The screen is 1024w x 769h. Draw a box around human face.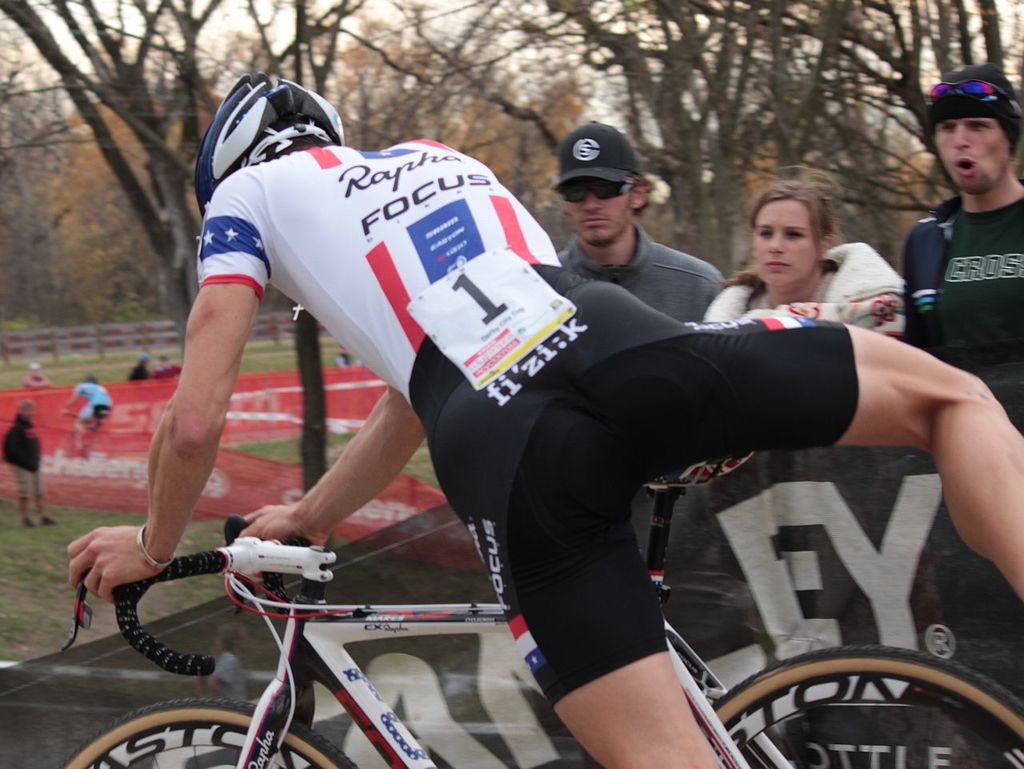
region(753, 194, 821, 288).
